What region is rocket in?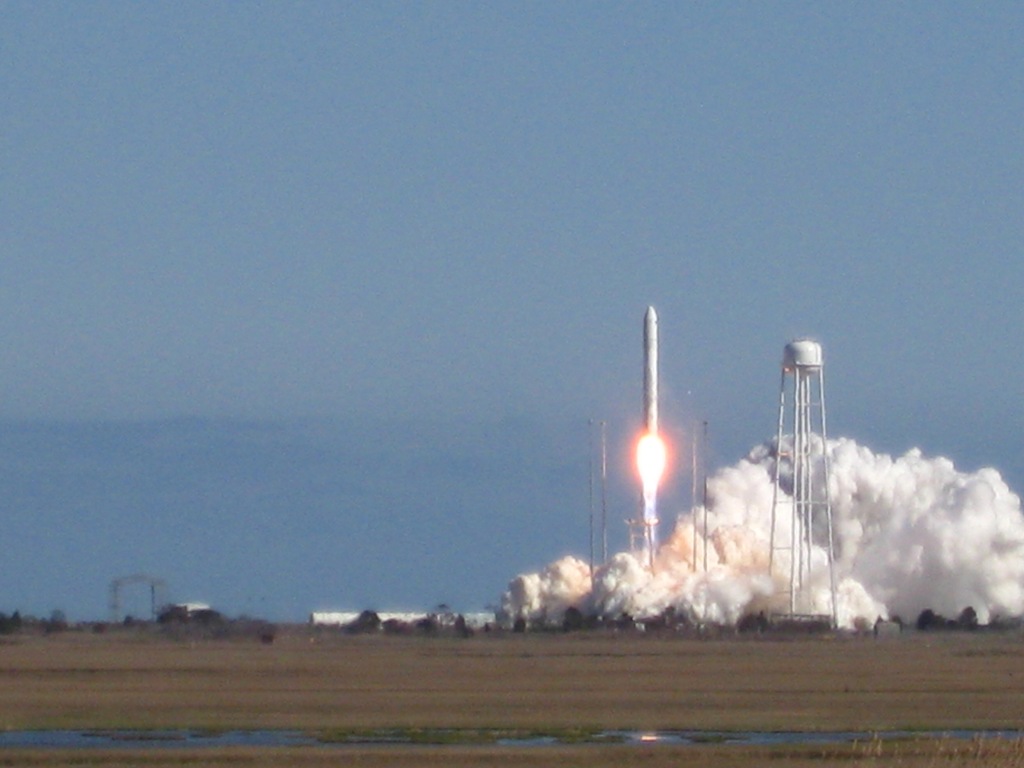
x1=615 y1=319 x2=713 y2=555.
